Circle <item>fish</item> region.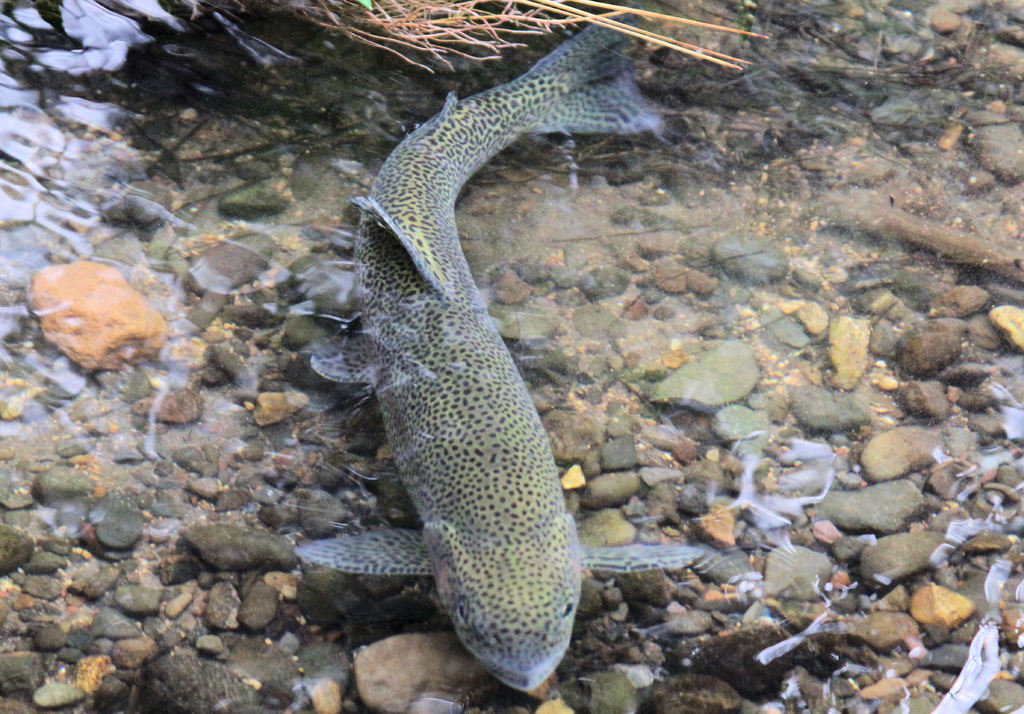
Region: rect(307, 28, 604, 665).
